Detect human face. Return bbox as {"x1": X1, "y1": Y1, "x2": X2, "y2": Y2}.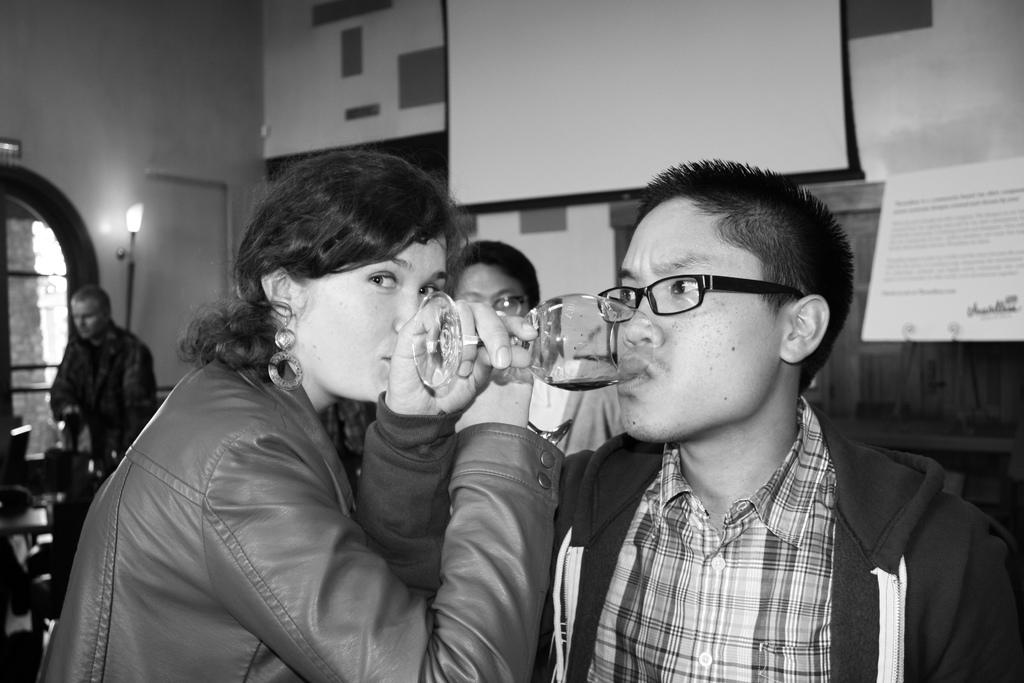
{"x1": 460, "y1": 261, "x2": 528, "y2": 315}.
